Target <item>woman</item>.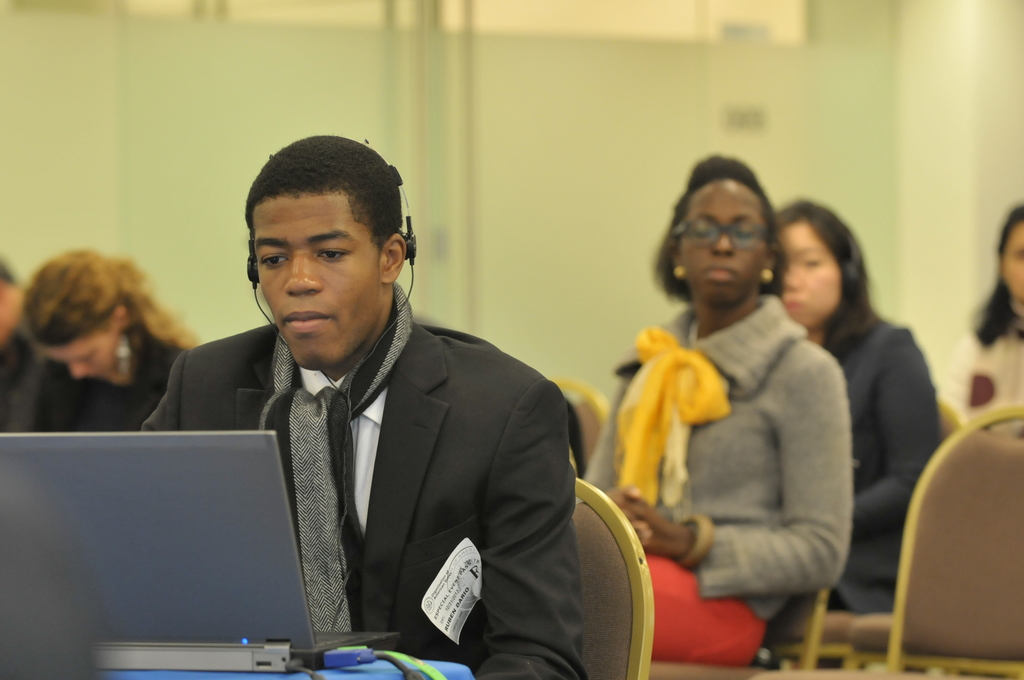
Target region: (766,209,956,634).
